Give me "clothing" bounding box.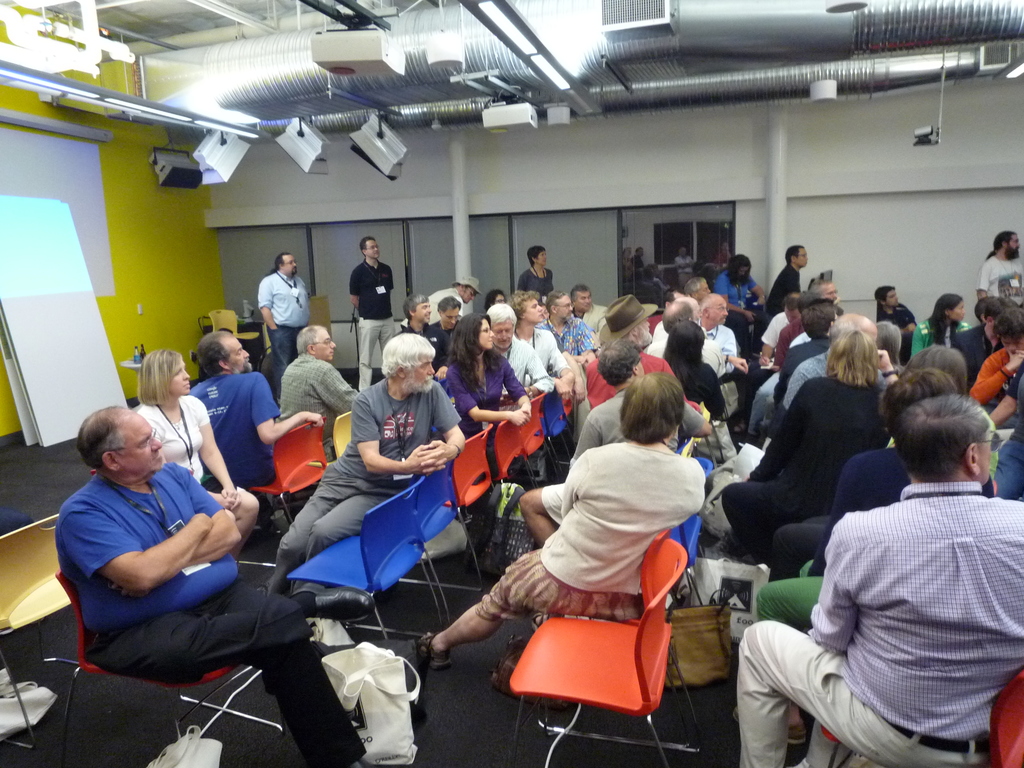
x1=528, y1=312, x2=570, y2=390.
